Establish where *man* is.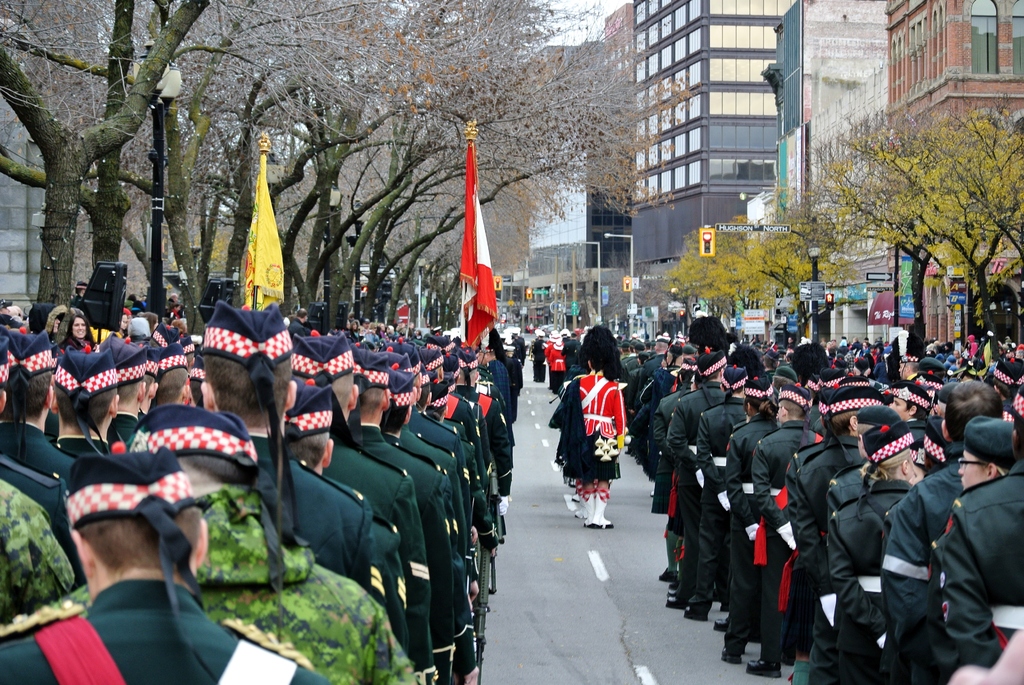
Established at <region>0, 446, 332, 684</region>.
